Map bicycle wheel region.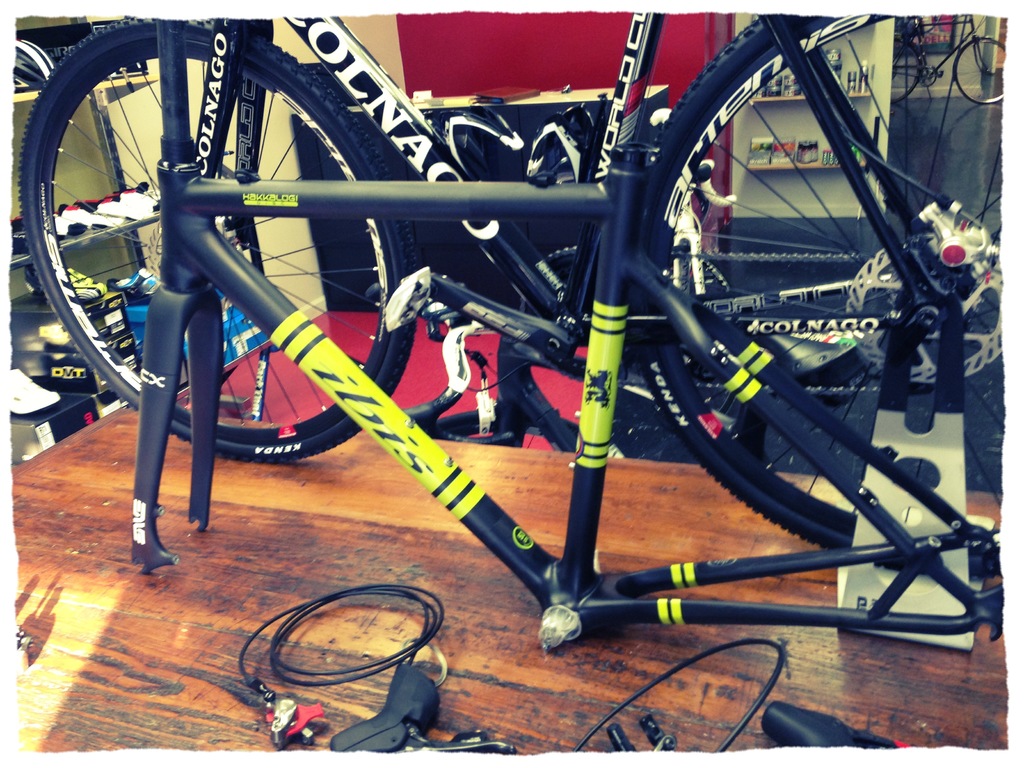
Mapped to {"x1": 632, "y1": 13, "x2": 1004, "y2": 578}.
